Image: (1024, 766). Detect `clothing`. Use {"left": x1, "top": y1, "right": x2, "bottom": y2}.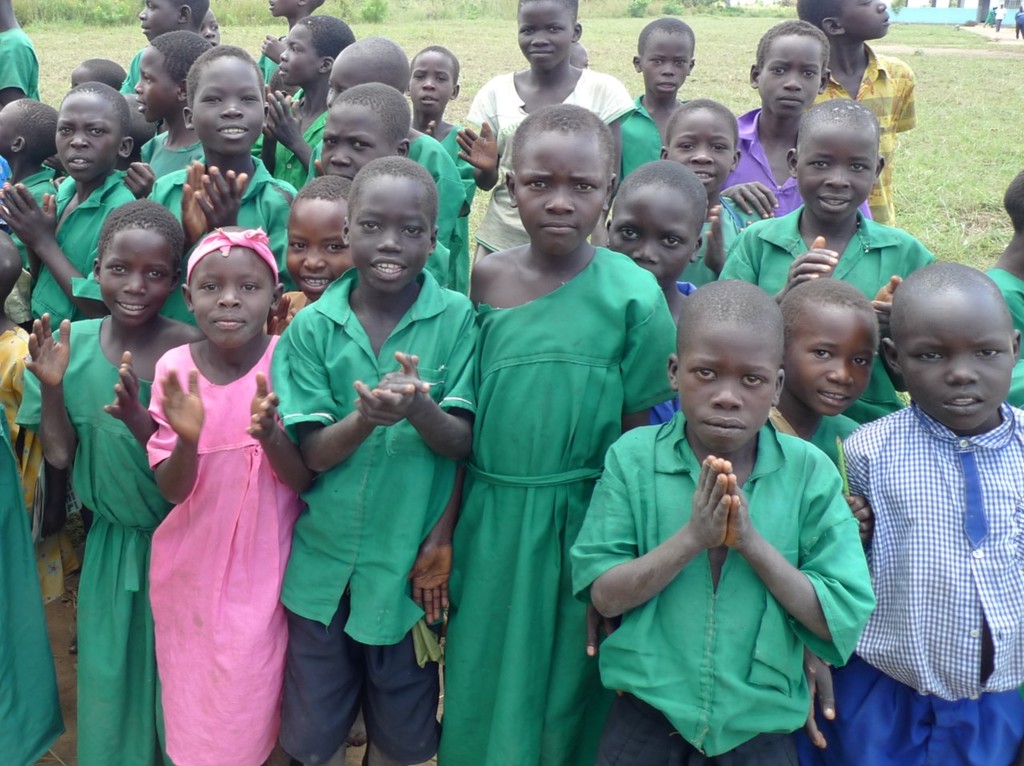
{"left": 982, "top": 266, "right": 1021, "bottom": 412}.
